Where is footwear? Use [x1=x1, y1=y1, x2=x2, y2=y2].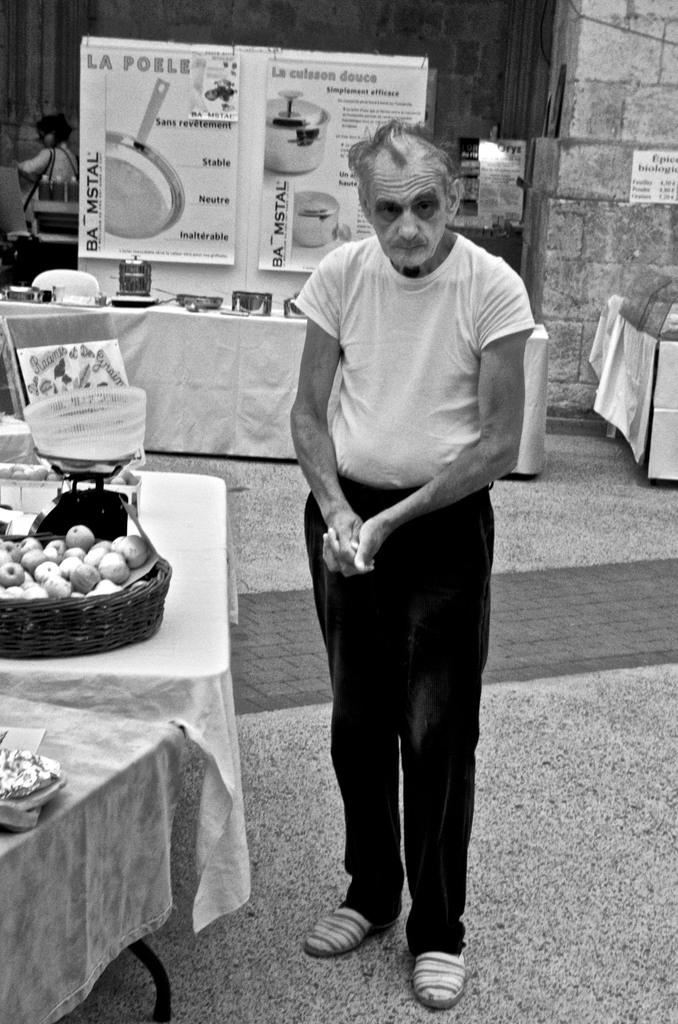
[x1=403, y1=934, x2=472, y2=1006].
